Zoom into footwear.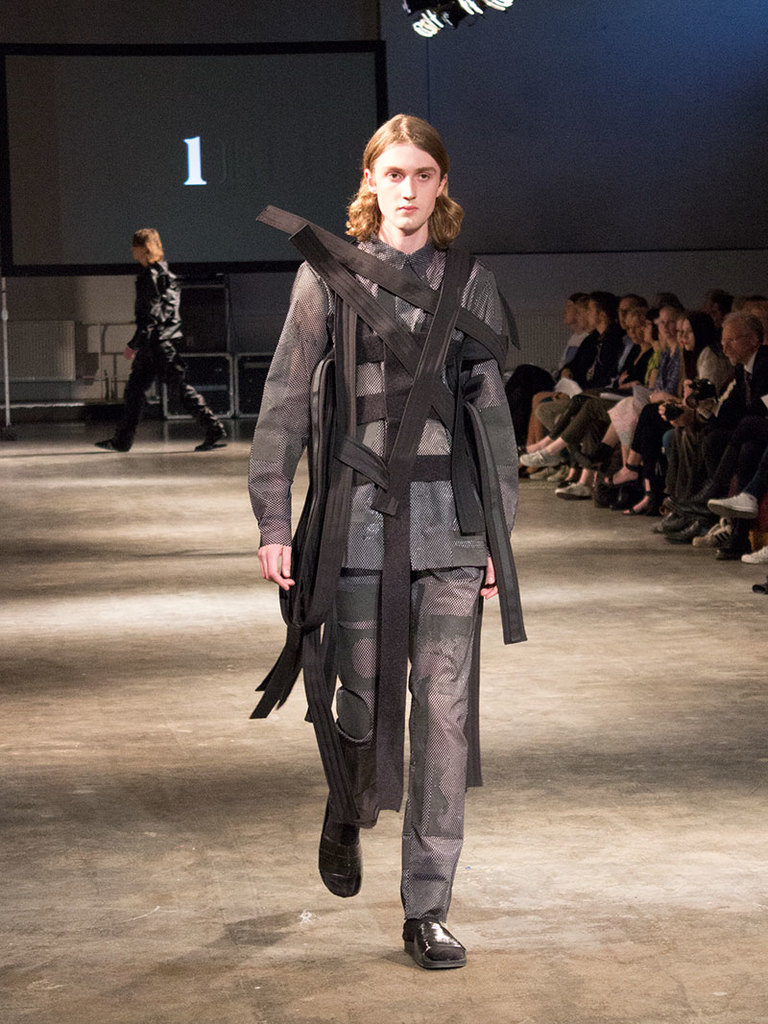
Zoom target: (x1=516, y1=464, x2=538, y2=478).
